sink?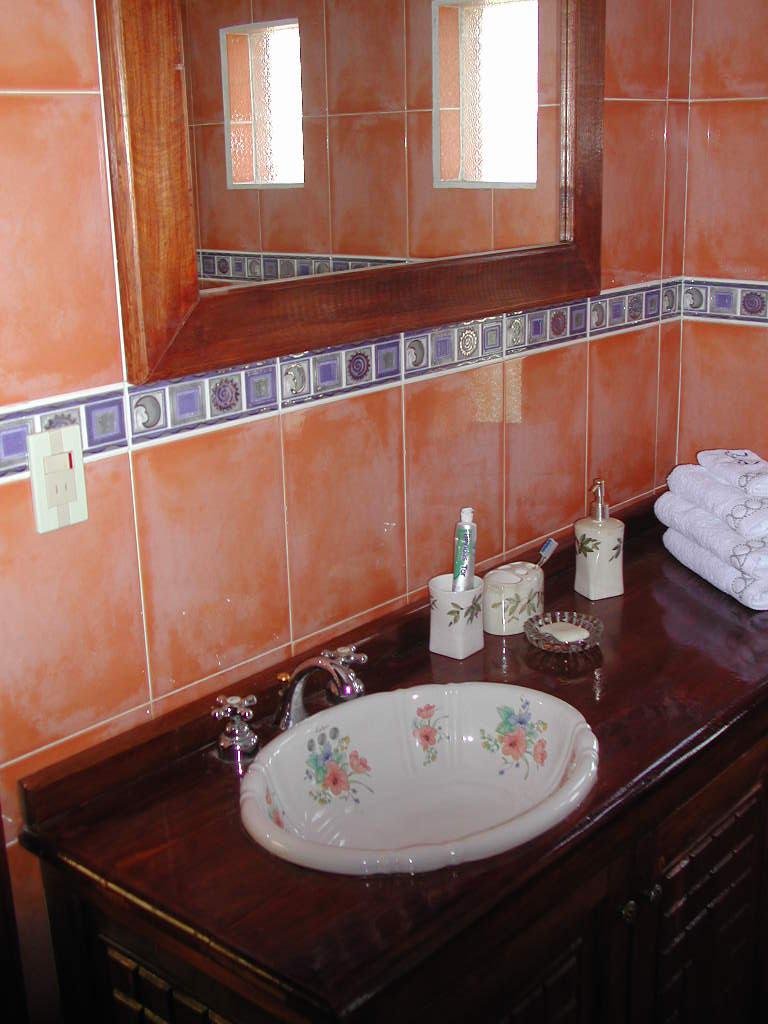
(left=209, top=640, right=621, bottom=884)
